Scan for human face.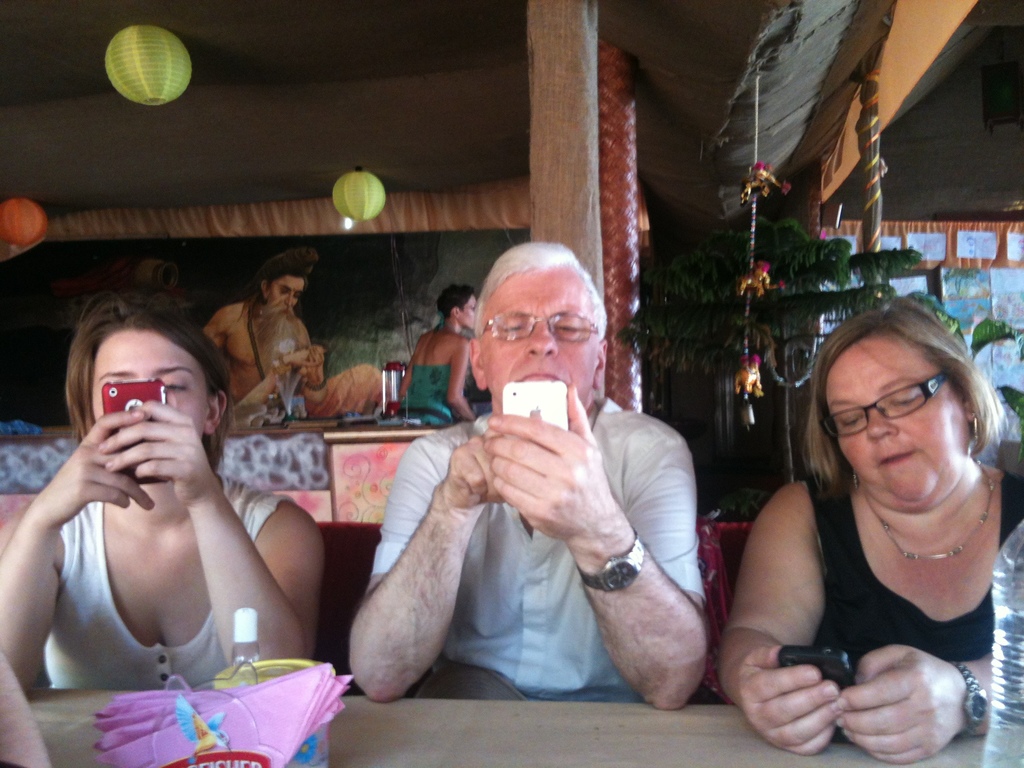
Scan result: select_region(90, 326, 206, 441).
